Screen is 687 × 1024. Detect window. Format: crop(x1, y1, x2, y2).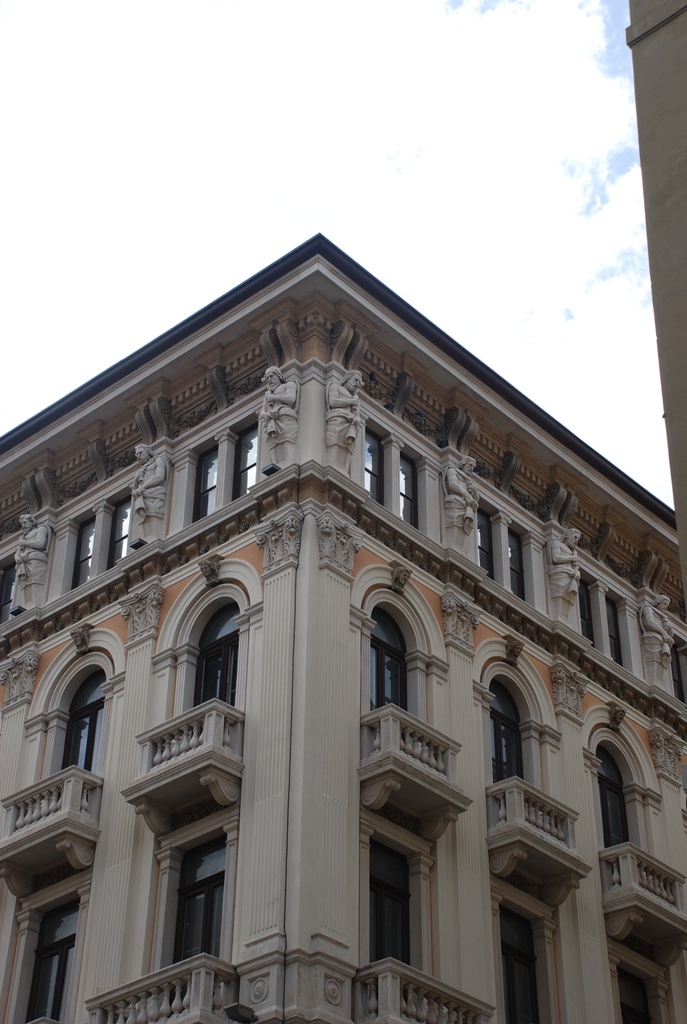
crop(514, 536, 521, 592).
